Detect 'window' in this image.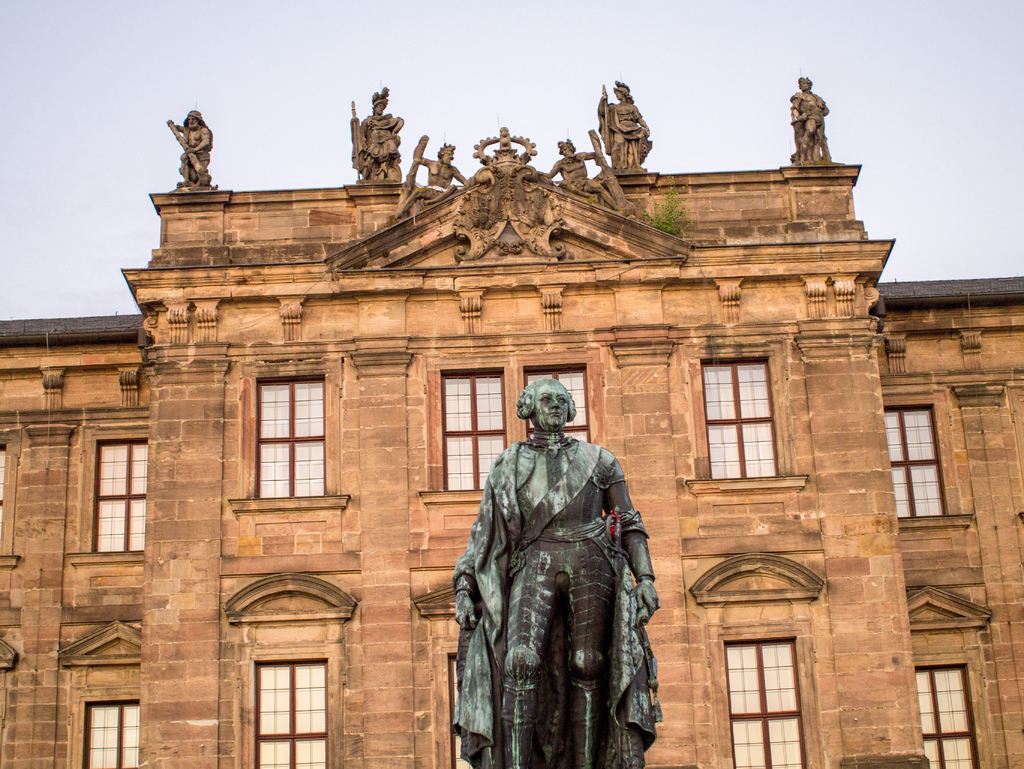
Detection: BBox(80, 700, 138, 768).
